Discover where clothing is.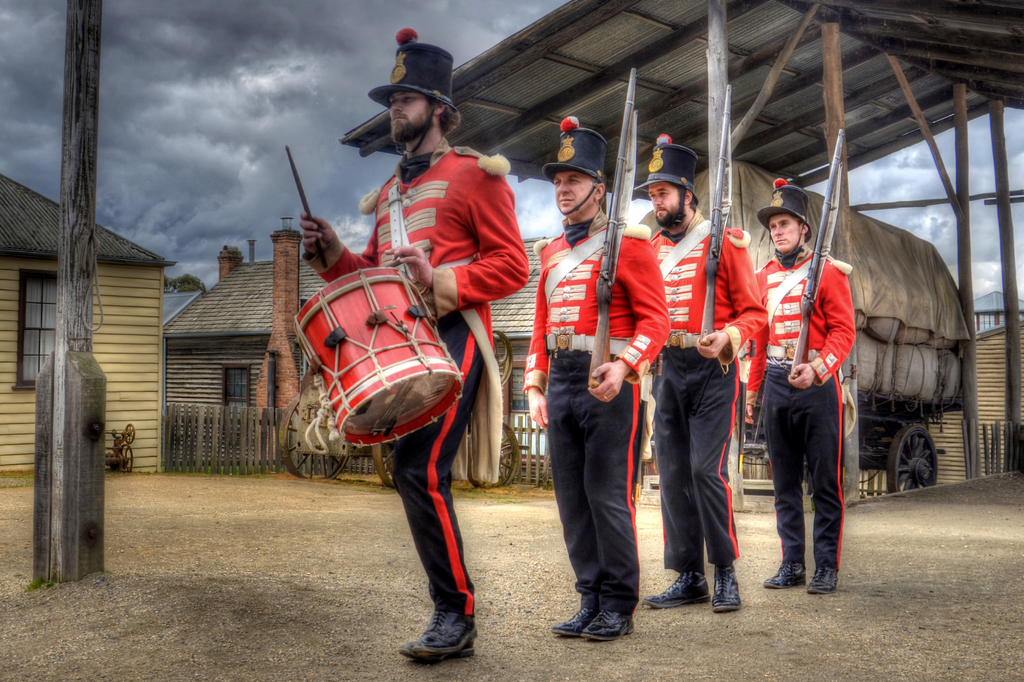
Discovered at 633 204 772 573.
